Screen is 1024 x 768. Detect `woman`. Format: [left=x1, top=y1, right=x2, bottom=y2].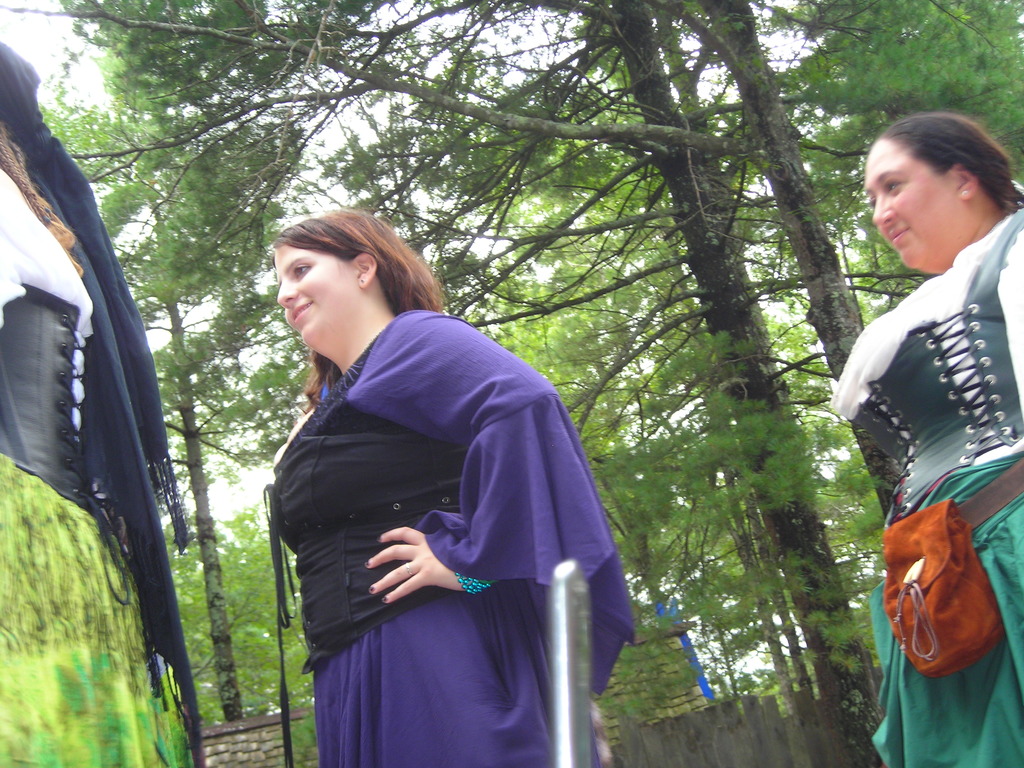
[left=821, top=118, right=1023, bottom=767].
